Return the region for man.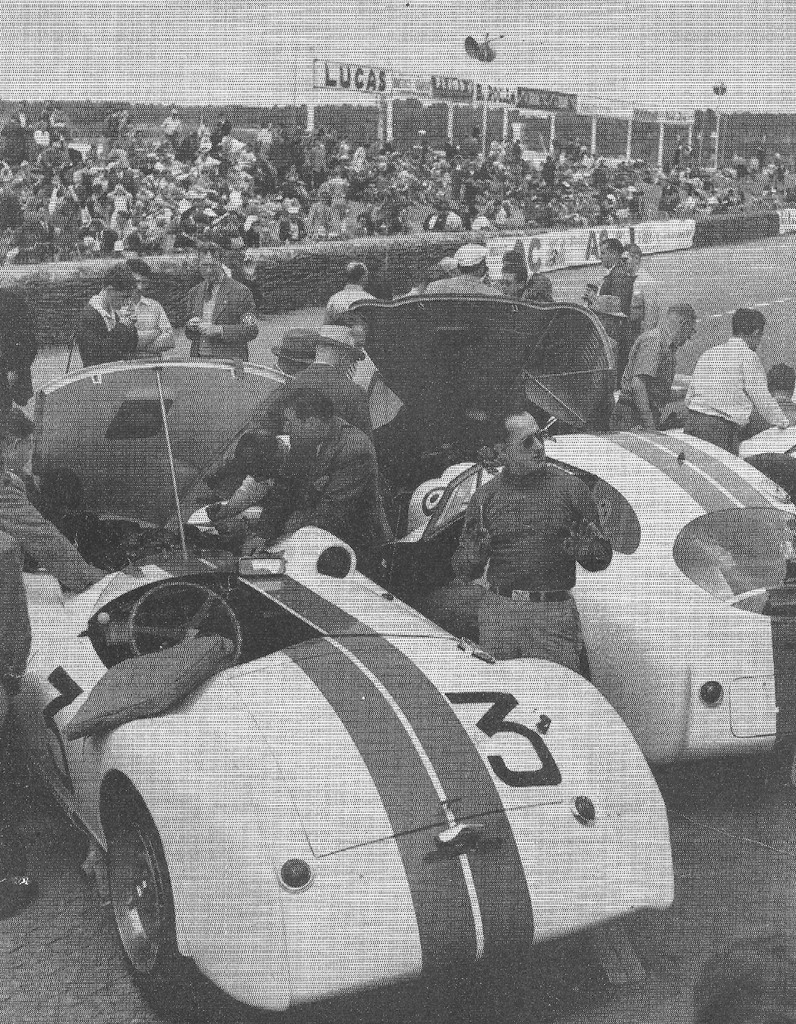
(322, 260, 378, 324).
